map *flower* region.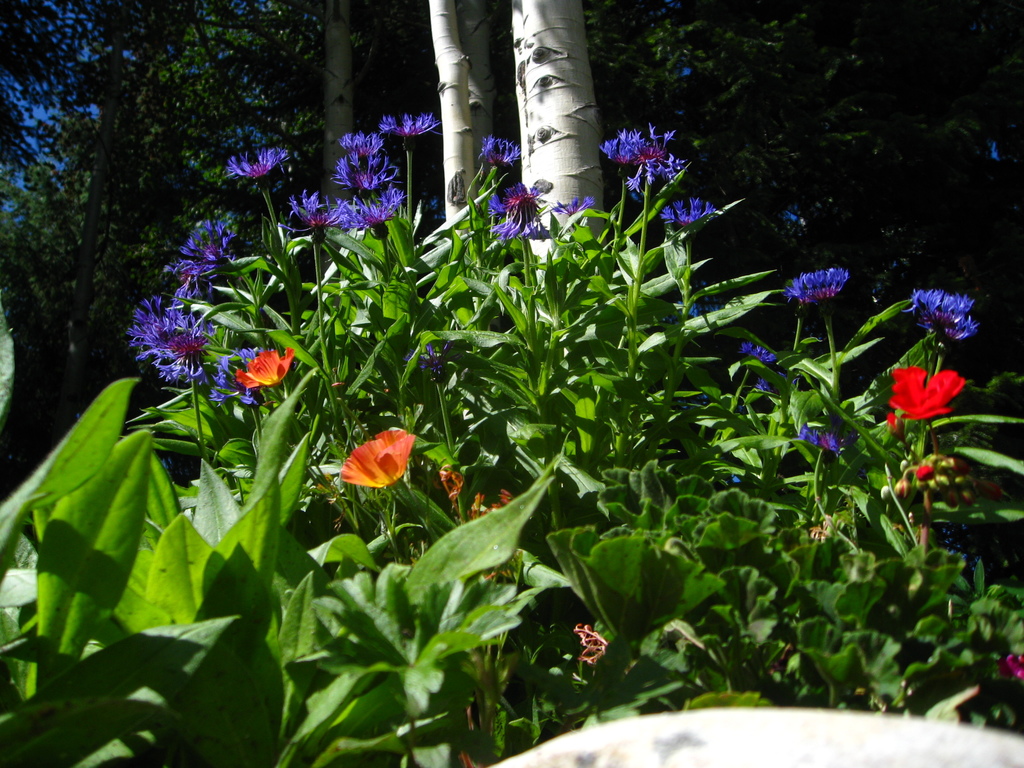
Mapped to box(222, 146, 290, 179).
